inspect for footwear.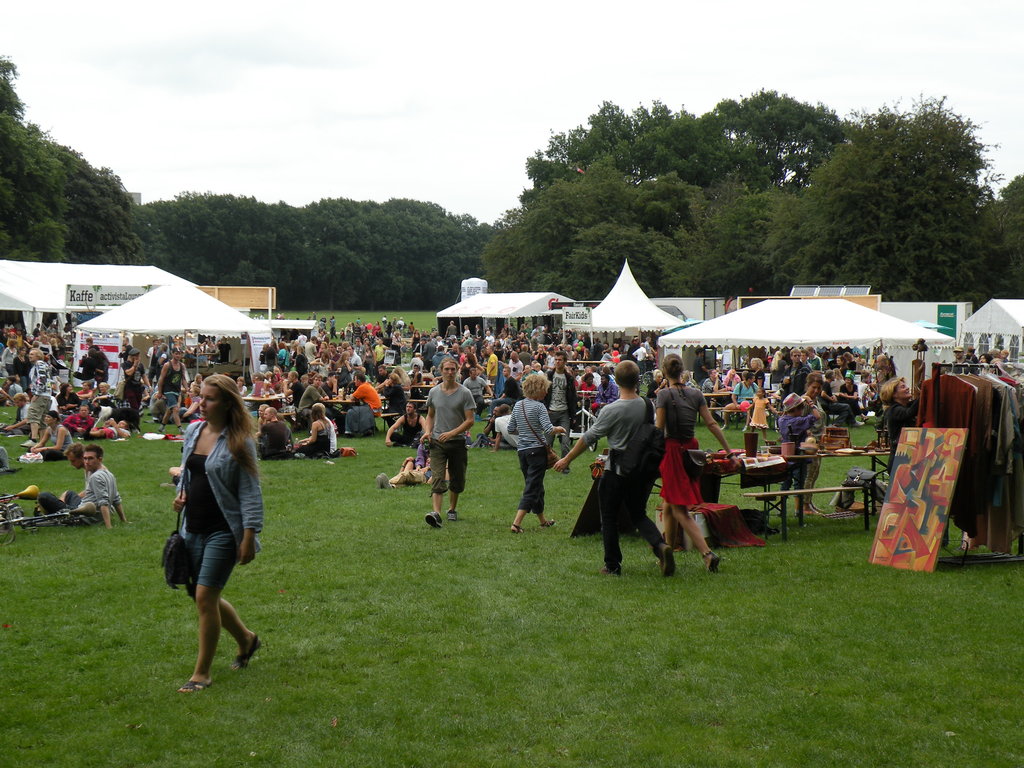
Inspection: detection(510, 522, 523, 536).
